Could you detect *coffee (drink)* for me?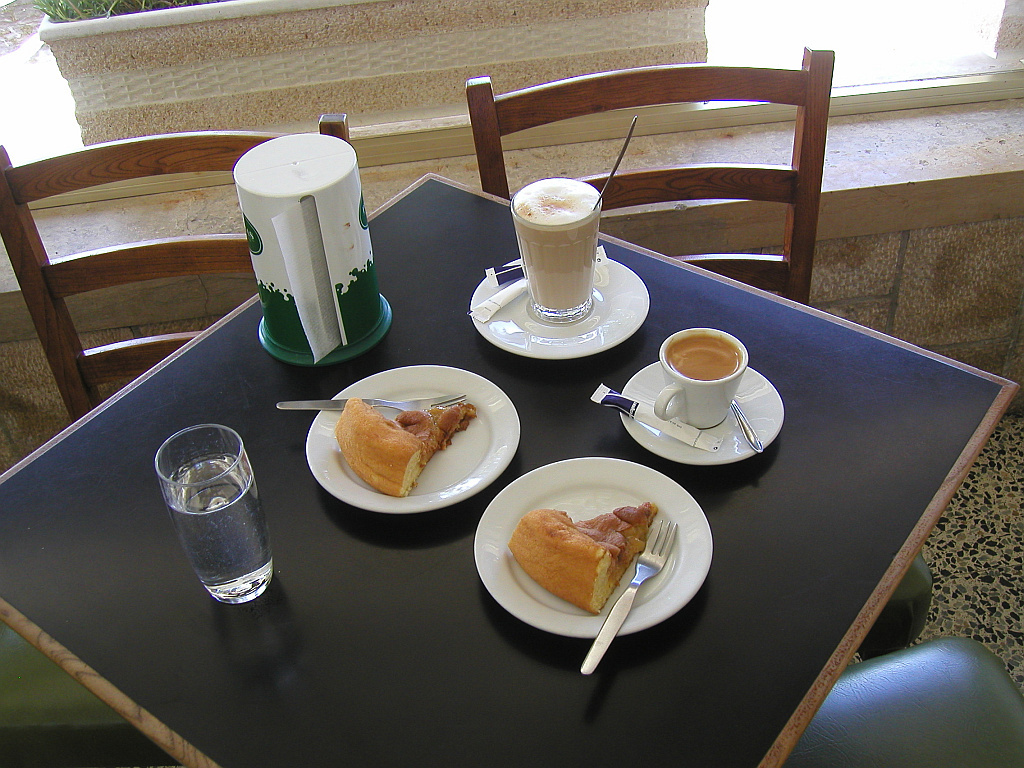
Detection result: left=666, top=334, right=746, bottom=385.
